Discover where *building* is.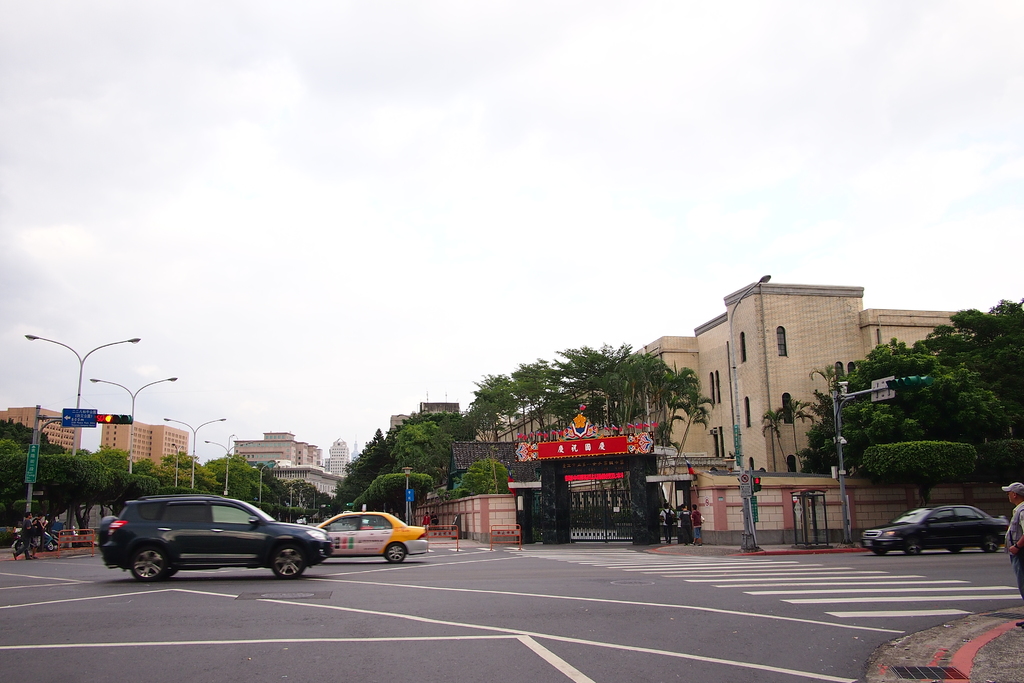
Discovered at detection(388, 397, 535, 541).
